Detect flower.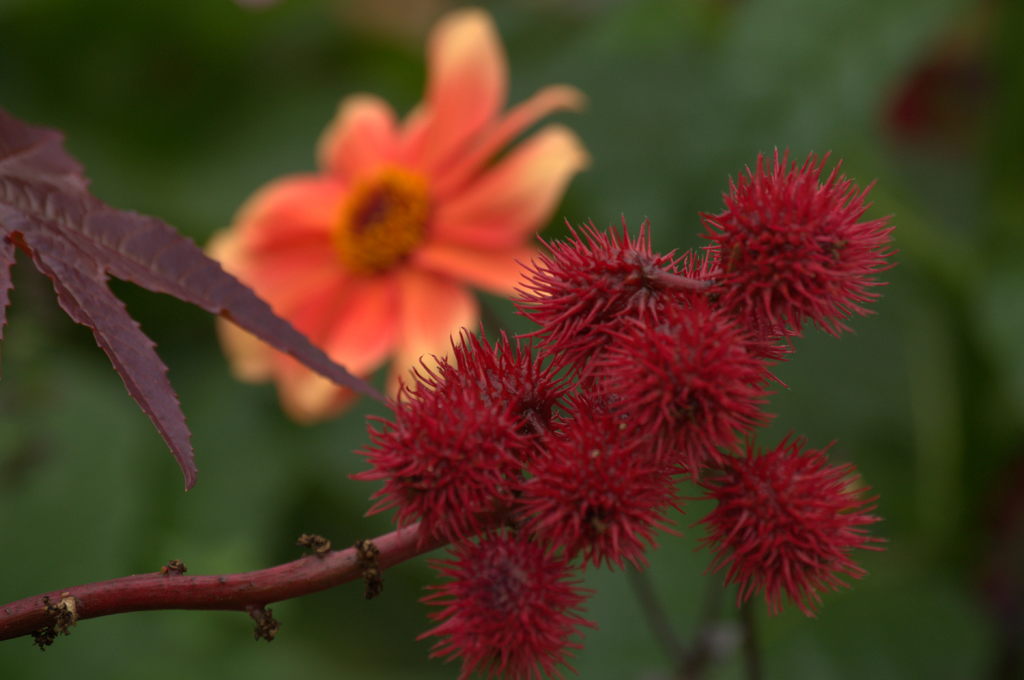
Detected at {"x1": 203, "y1": 38, "x2": 585, "y2": 393}.
